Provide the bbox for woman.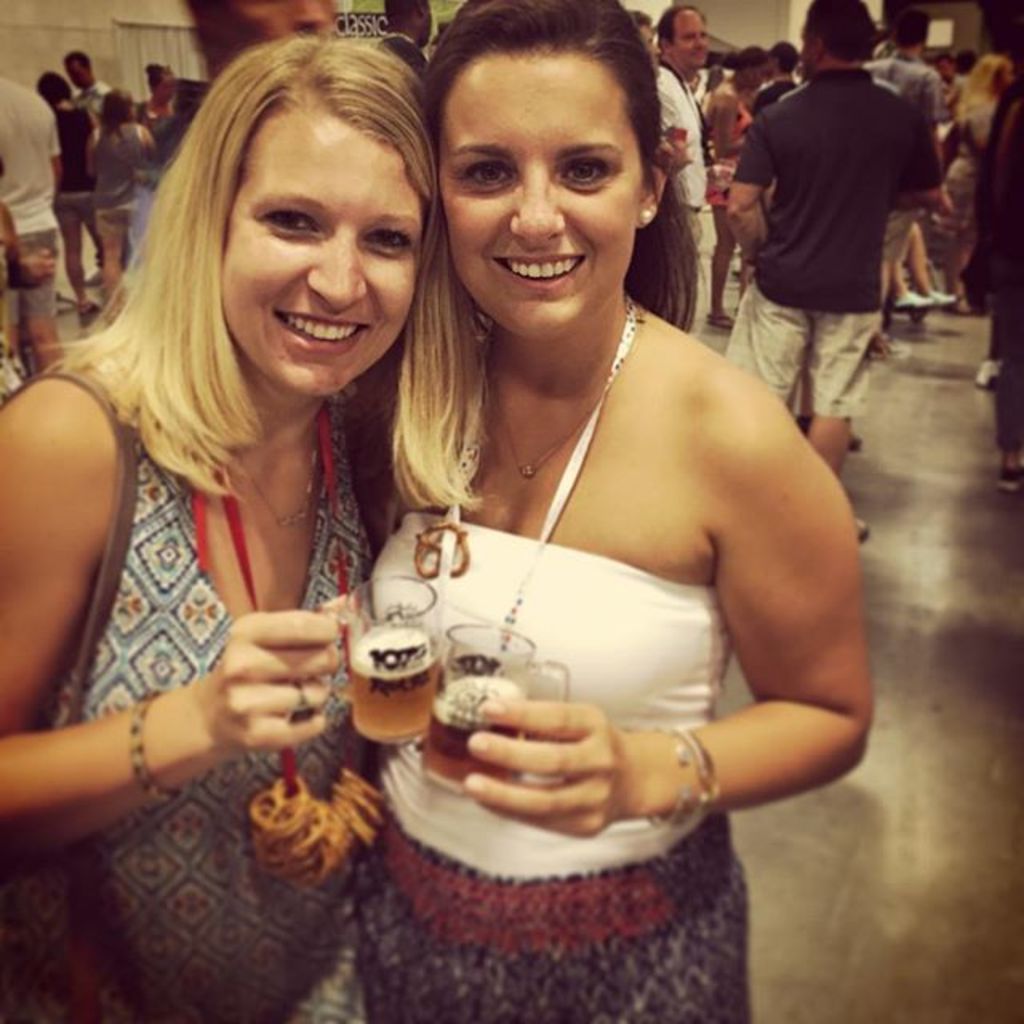
<bbox>286, 29, 866, 1010</bbox>.
